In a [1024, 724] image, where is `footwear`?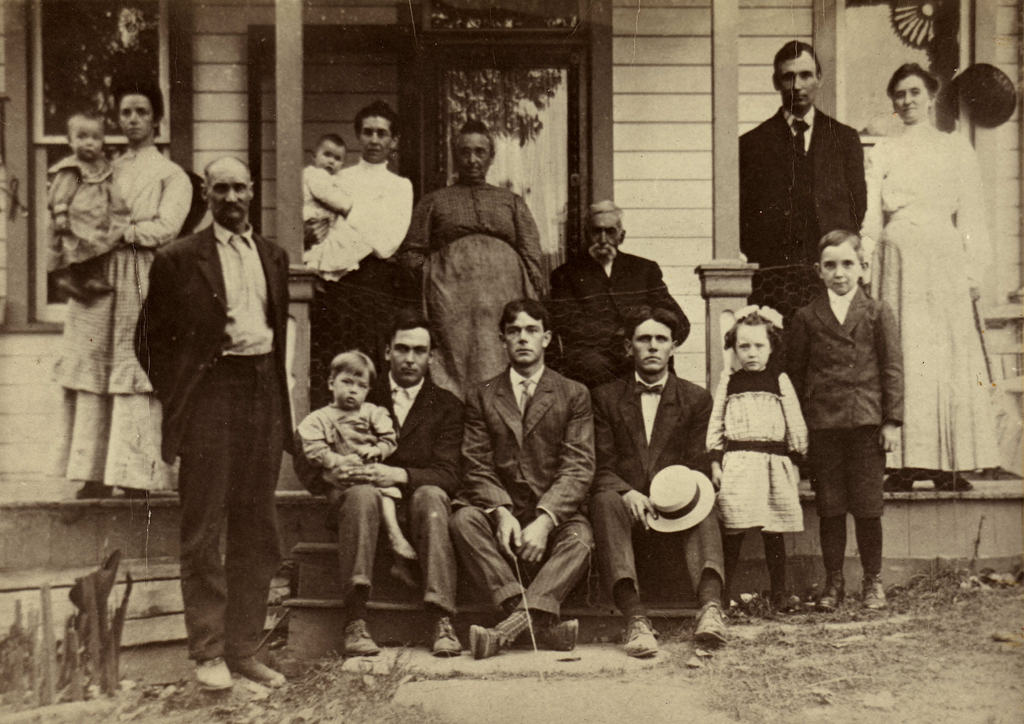
box=[862, 575, 888, 607].
